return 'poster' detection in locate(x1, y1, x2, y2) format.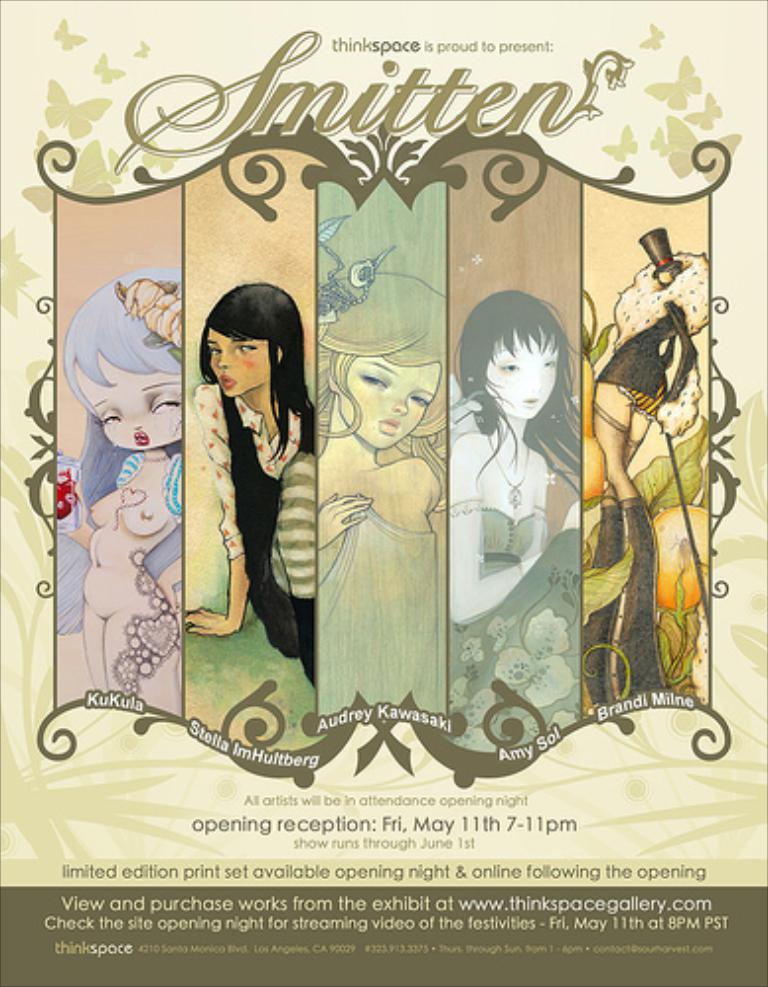
locate(0, 0, 766, 985).
